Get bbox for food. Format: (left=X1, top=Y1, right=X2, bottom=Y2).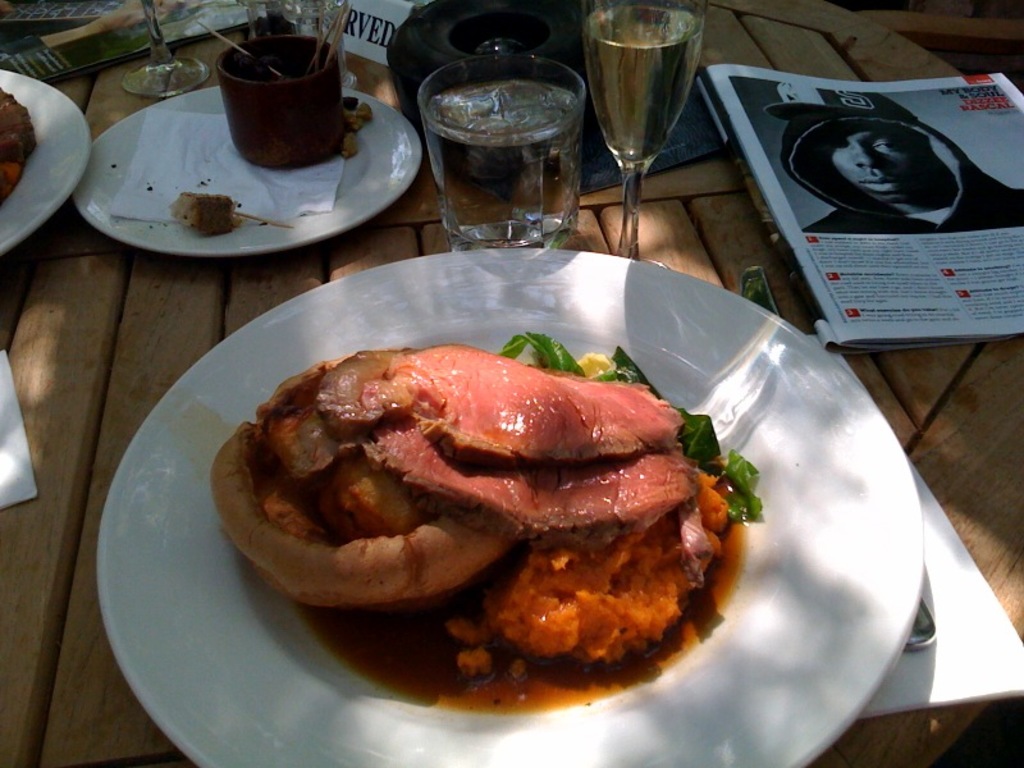
(left=344, top=99, right=372, bottom=160).
